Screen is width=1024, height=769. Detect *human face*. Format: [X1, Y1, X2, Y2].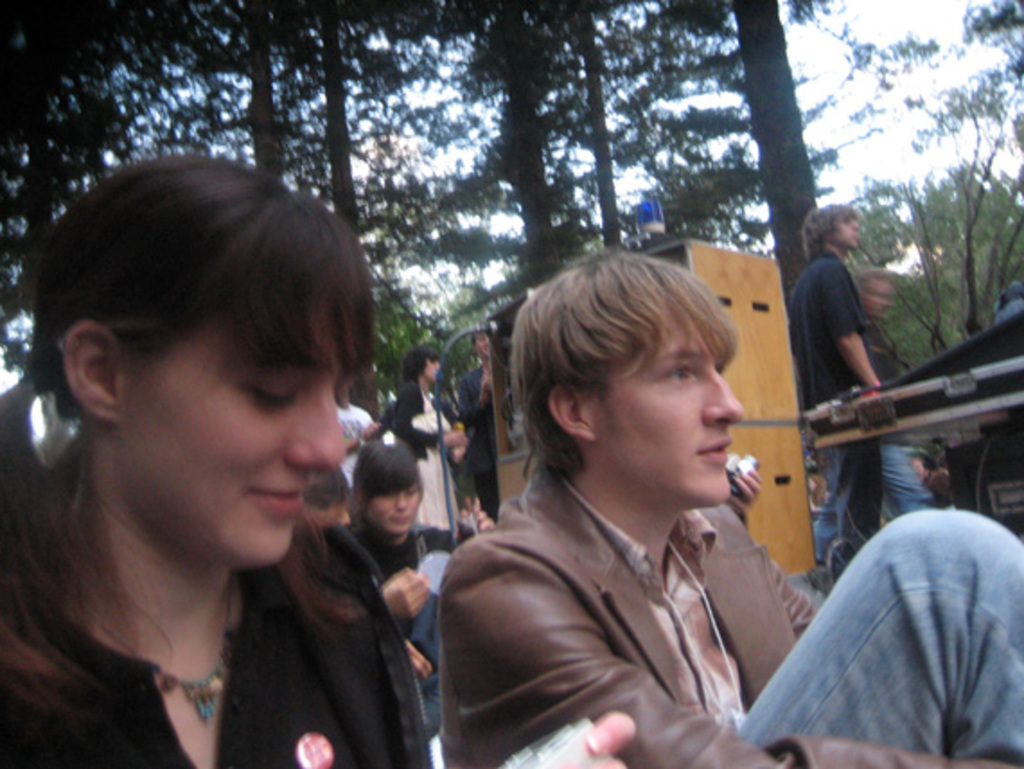
[593, 329, 742, 499].
